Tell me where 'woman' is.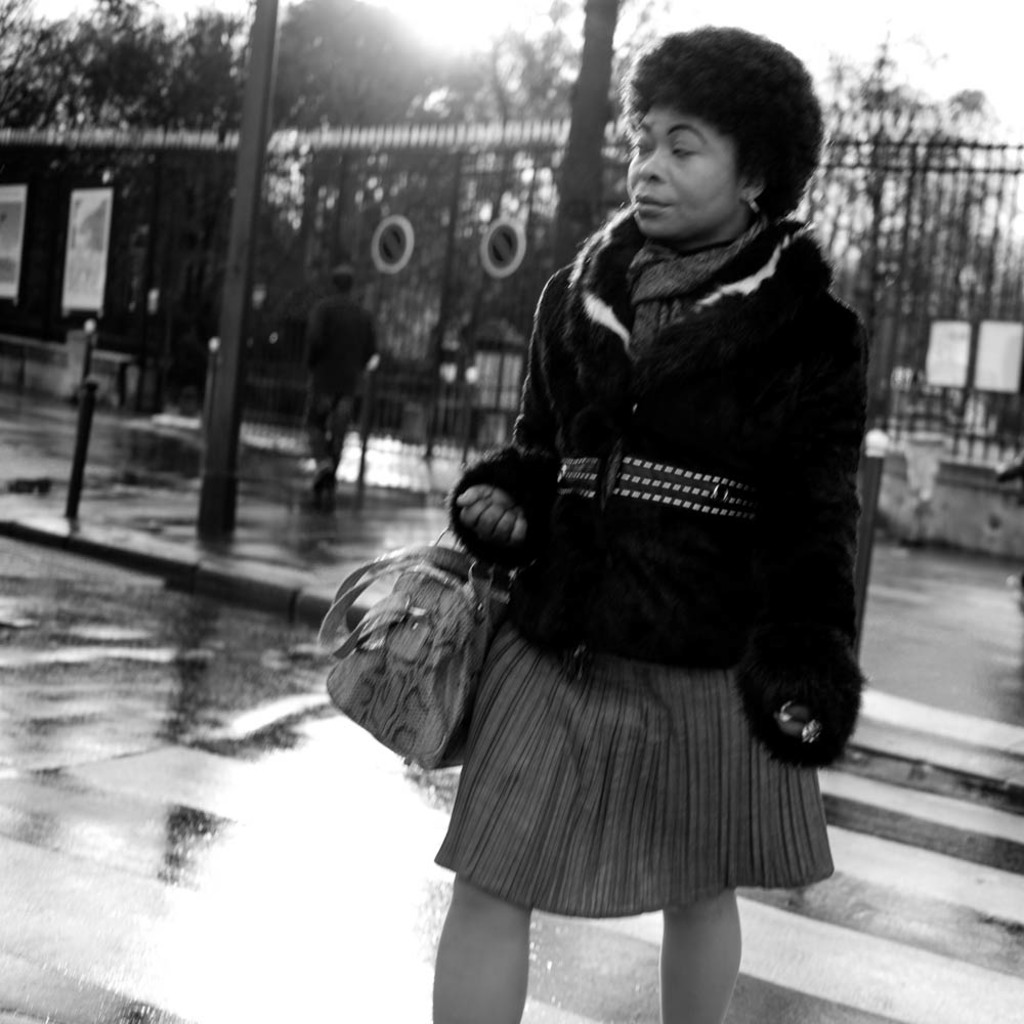
'woman' is at {"left": 331, "top": 18, "right": 877, "bottom": 1023}.
